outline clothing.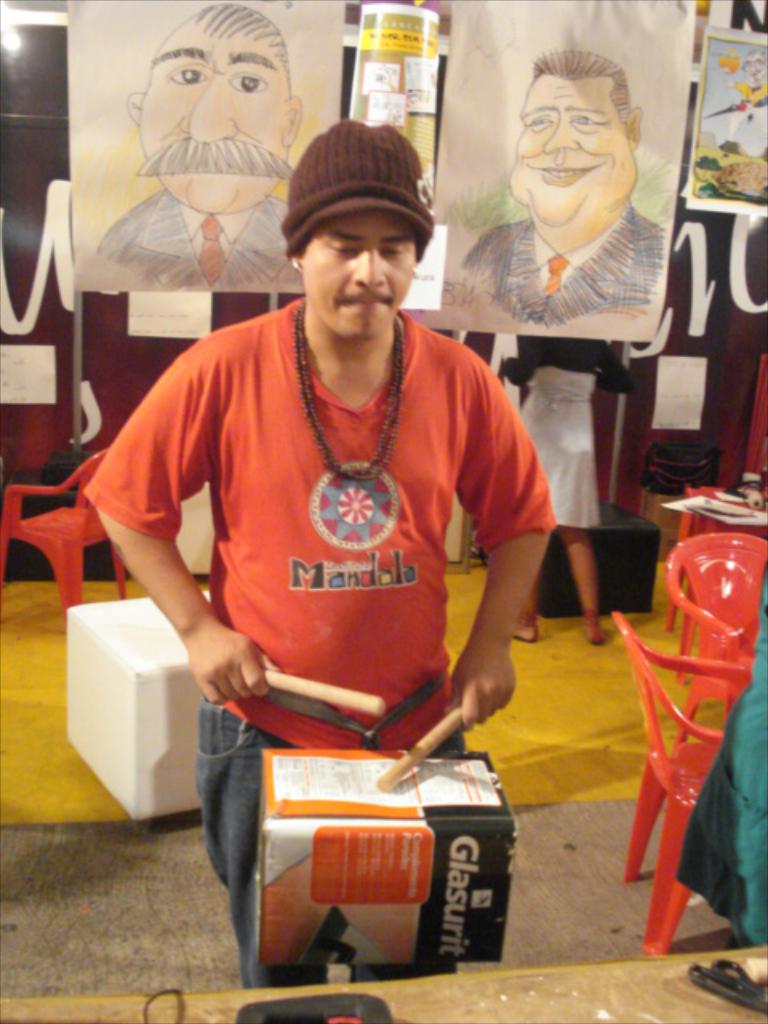
Outline: (left=456, top=211, right=674, bottom=333).
